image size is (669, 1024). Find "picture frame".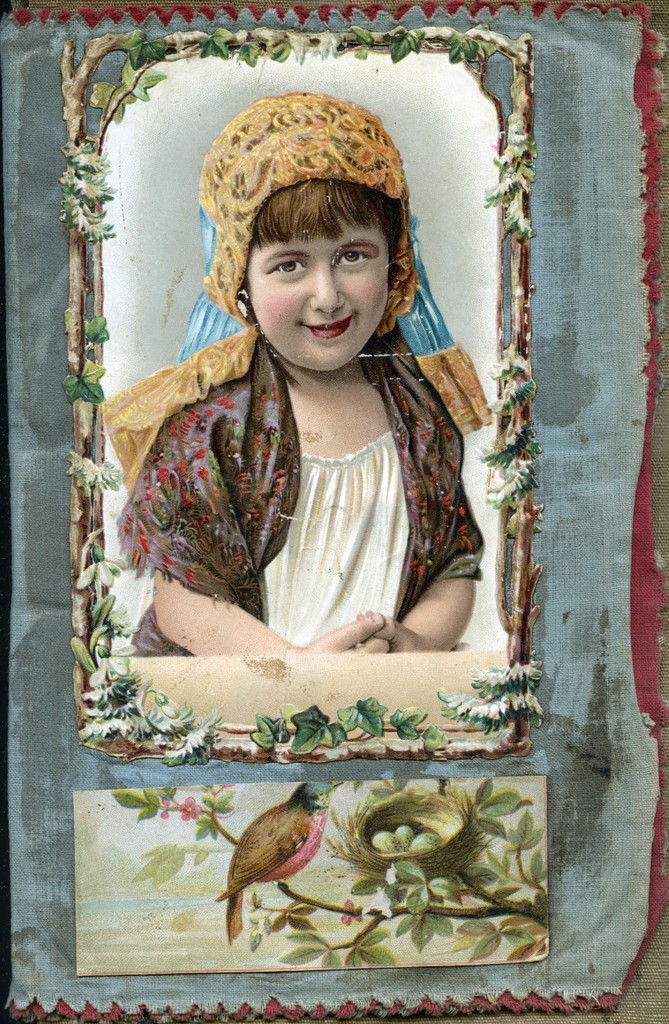
x1=73, y1=32, x2=536, y2=766.
